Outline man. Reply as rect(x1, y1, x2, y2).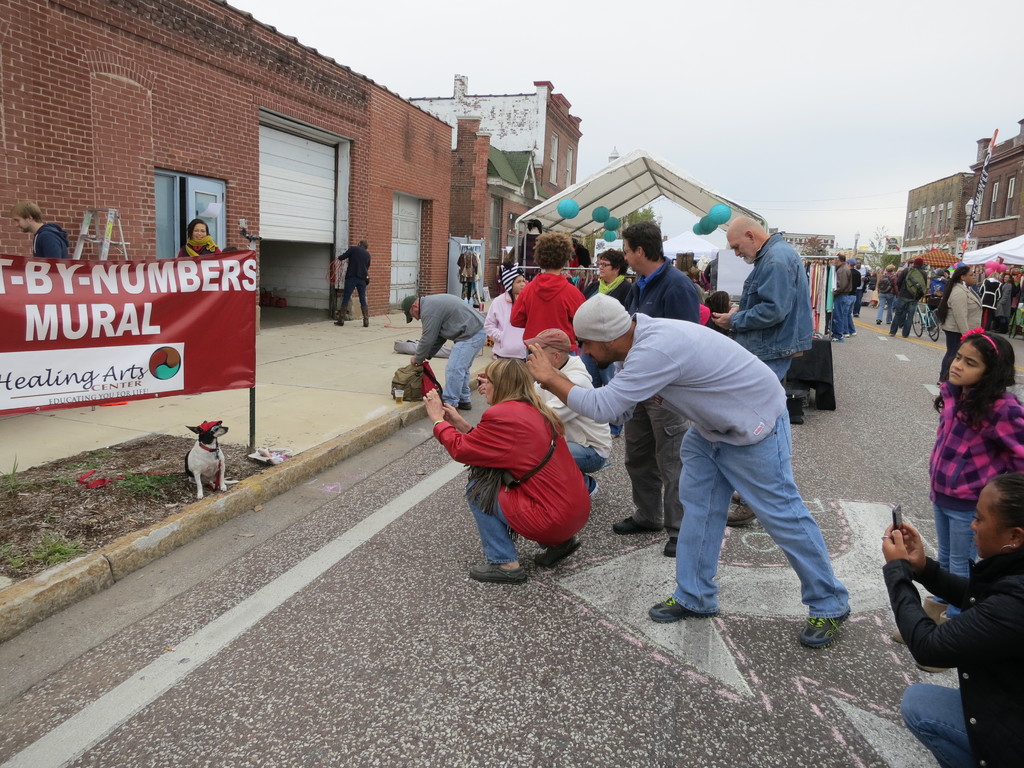
rect(12, 202, 75, 264).
